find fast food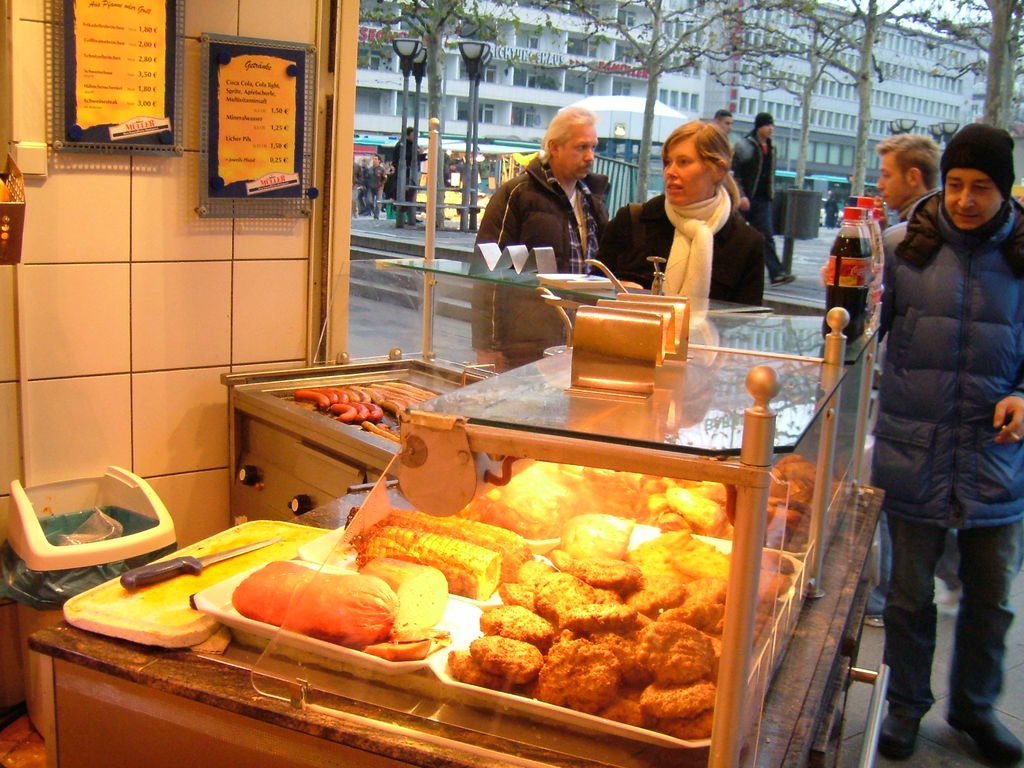
detection(771, 456, 834, 554)
